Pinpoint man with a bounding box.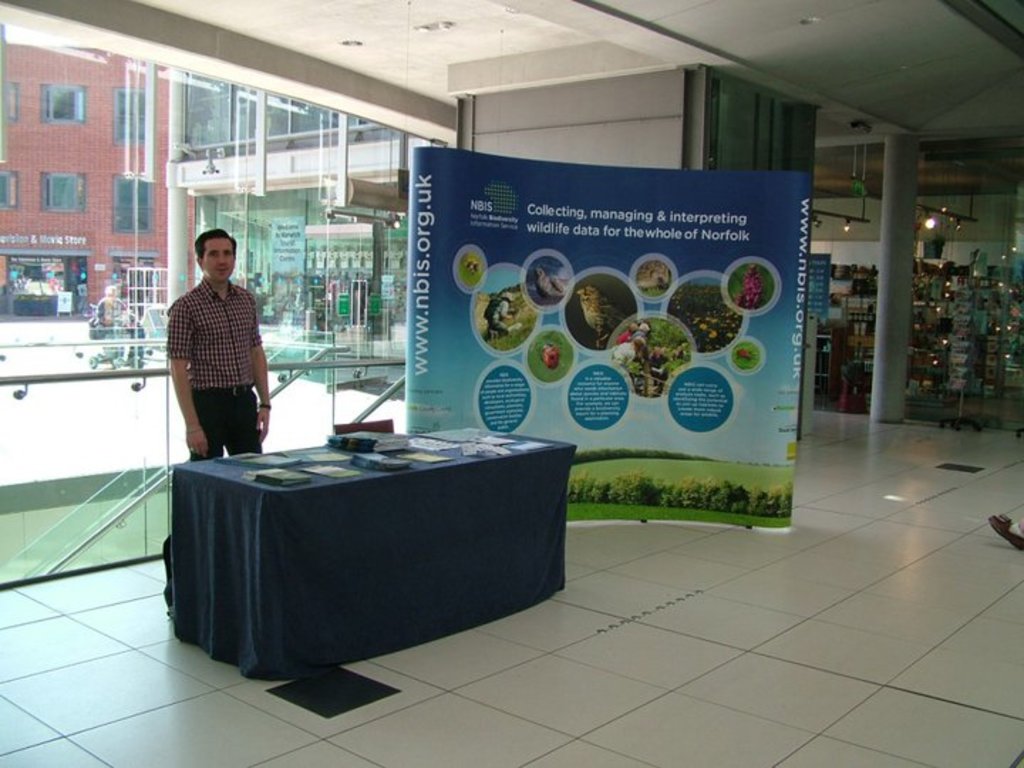
BBox(137, 230, 290, 499).
